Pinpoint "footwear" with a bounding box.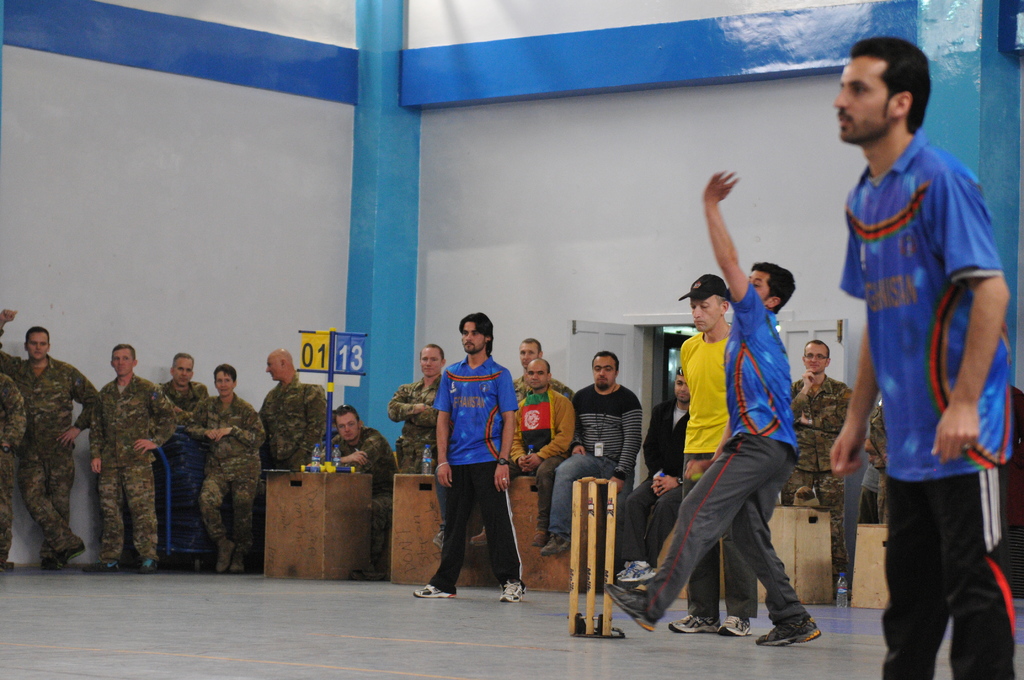
[x1=468, y1=527, x2=488, y2=549].
